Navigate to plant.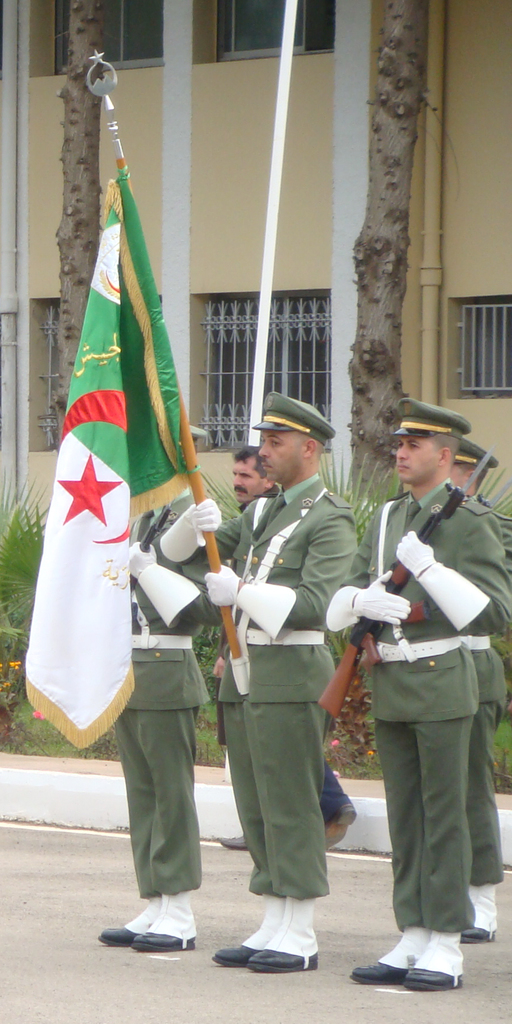
Navigation target: BBox(0, 468, 51, 652).
